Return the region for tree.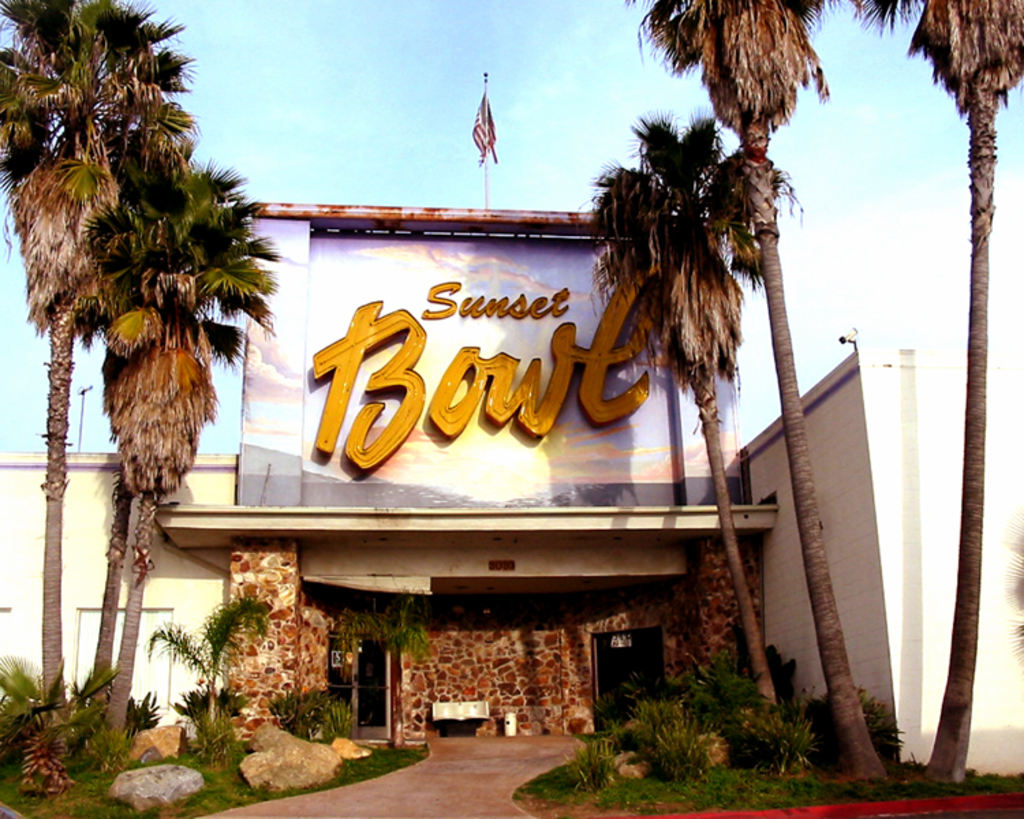
select_region(655, 0, 893, 789).
